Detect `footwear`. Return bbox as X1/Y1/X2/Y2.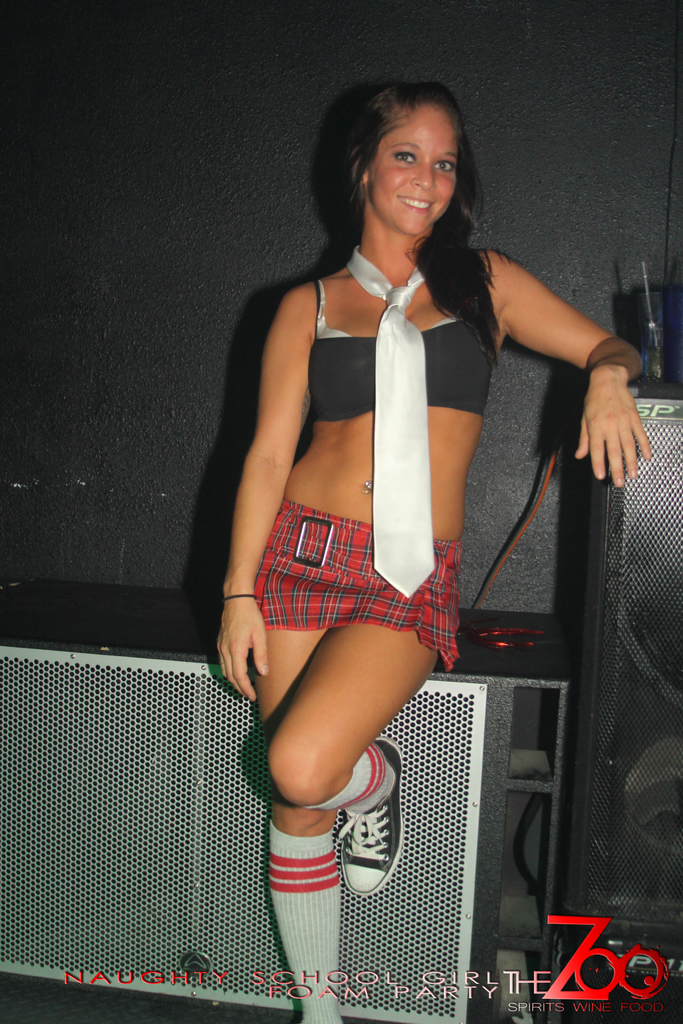
347/742/401/893.
